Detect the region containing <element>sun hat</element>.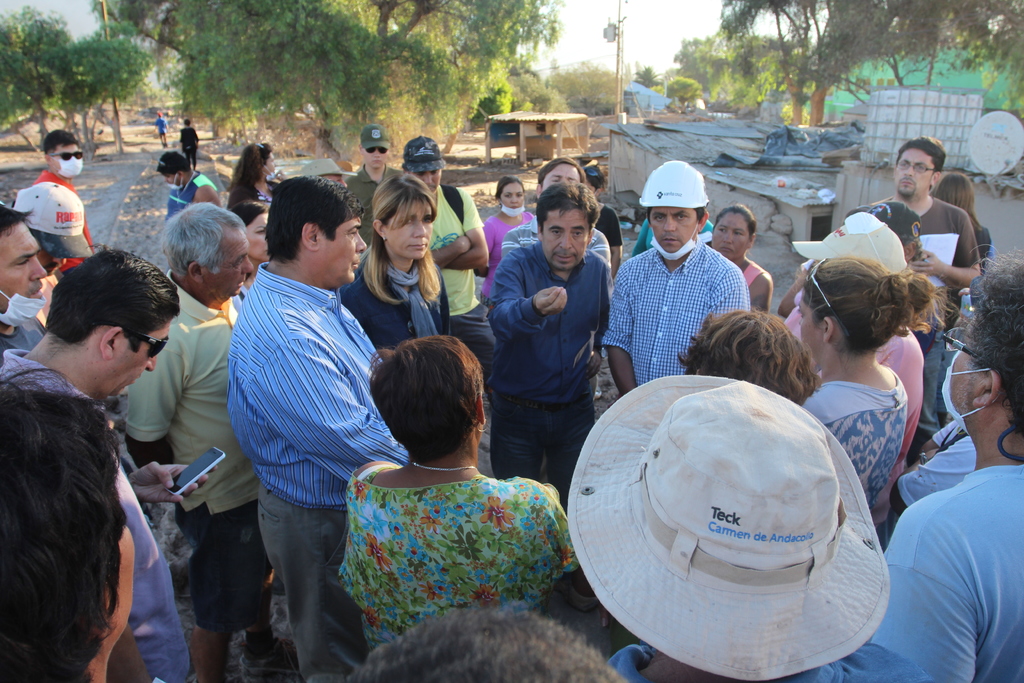
(left=847, top=197, right=920, bottom=252).
